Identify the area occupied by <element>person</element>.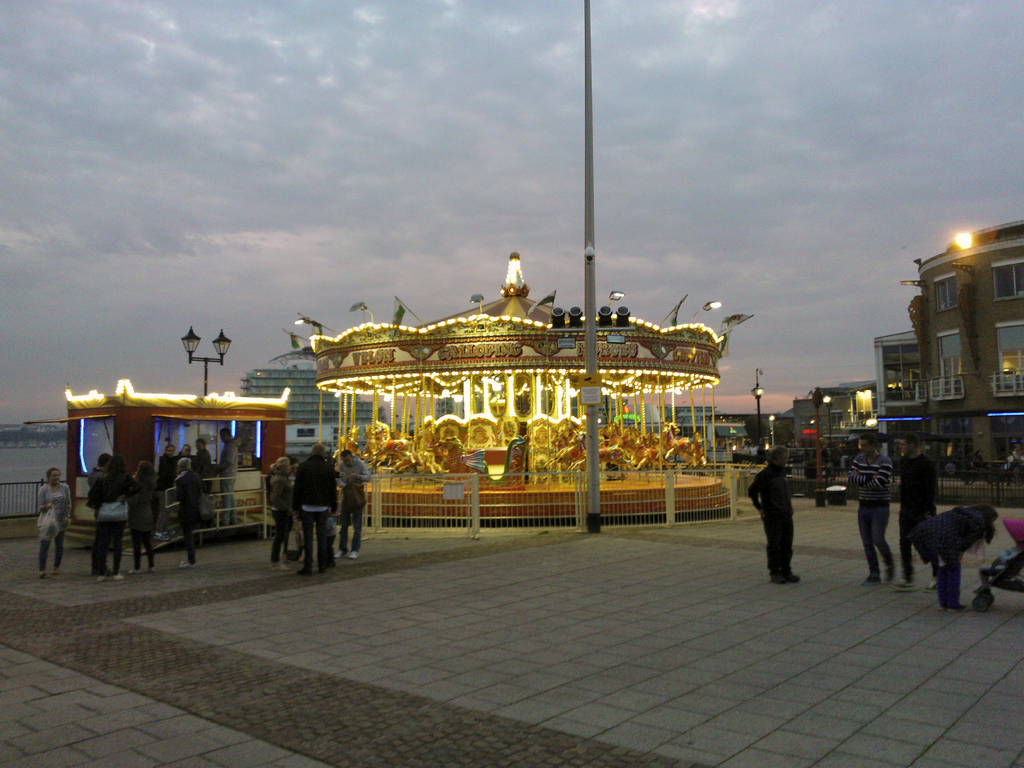
Area: select_region(86, 454, 132, 584).
